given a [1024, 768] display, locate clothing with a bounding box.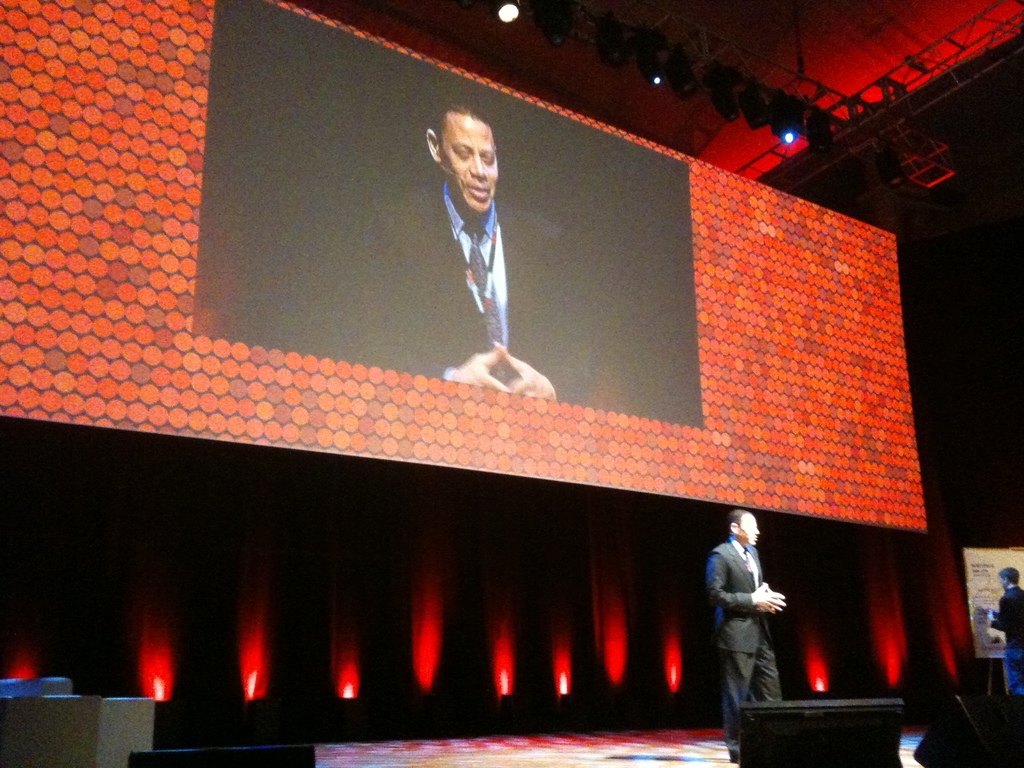
Located: left=991, top=584, right=1023, bottom=694.
